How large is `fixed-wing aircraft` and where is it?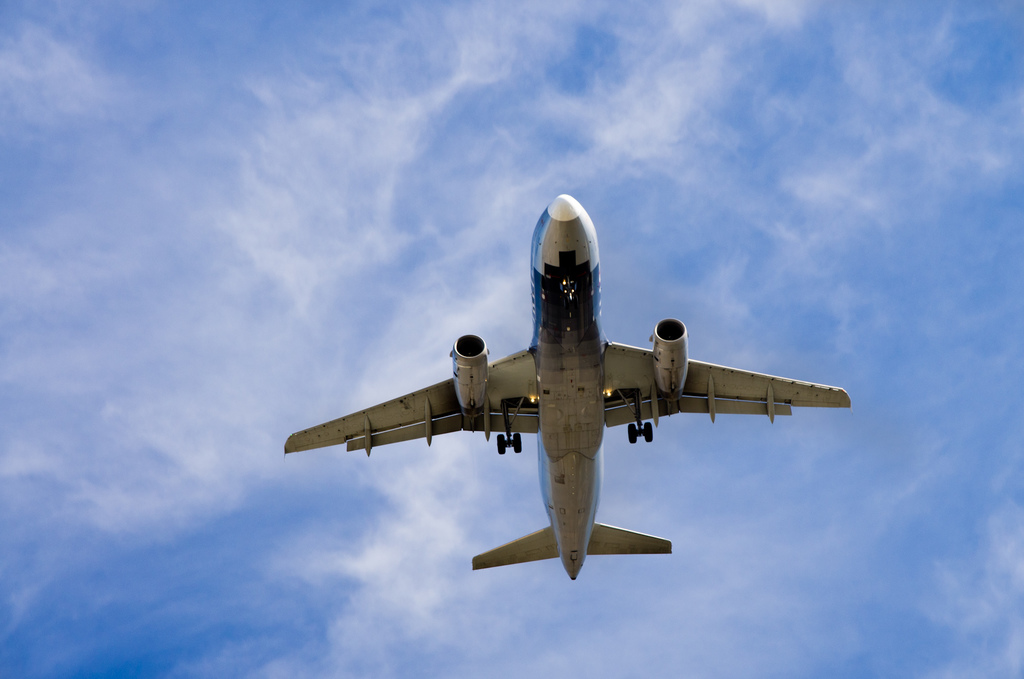
Bounding box: x1=291 y1=200 x2=851 y2=577.
